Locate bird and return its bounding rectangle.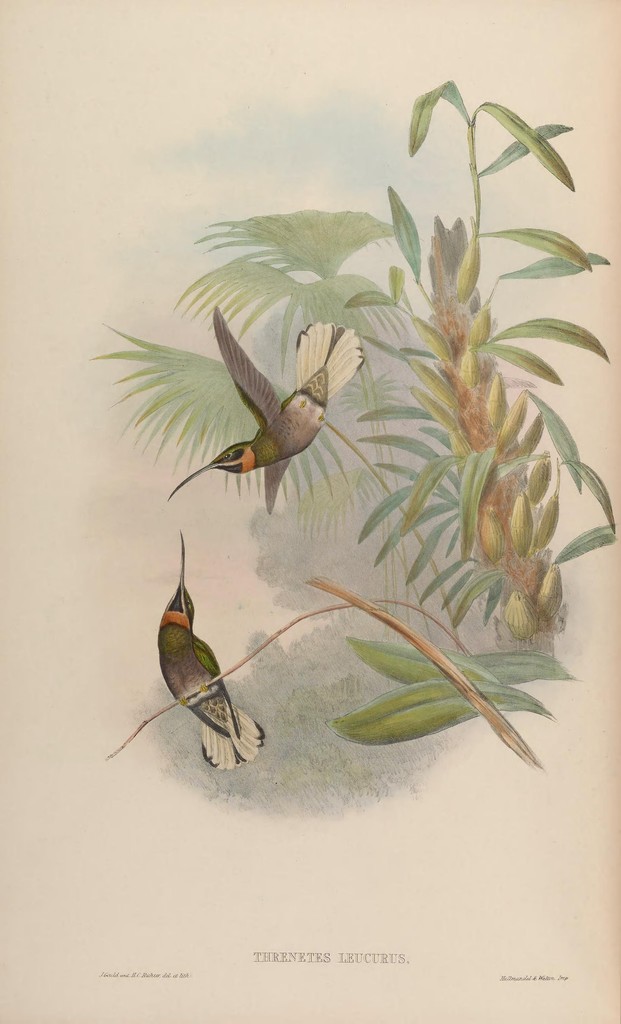
(x1=154, y1=293, x2=317, y2=521).
